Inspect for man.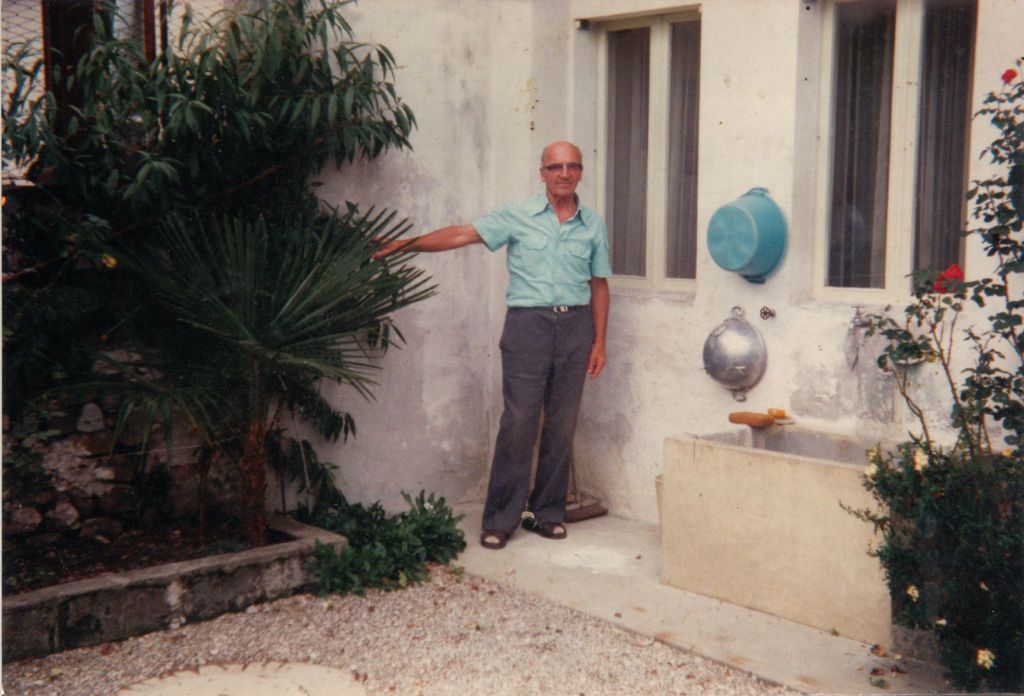
Inspection: locate(369, 135, 615, 552).
